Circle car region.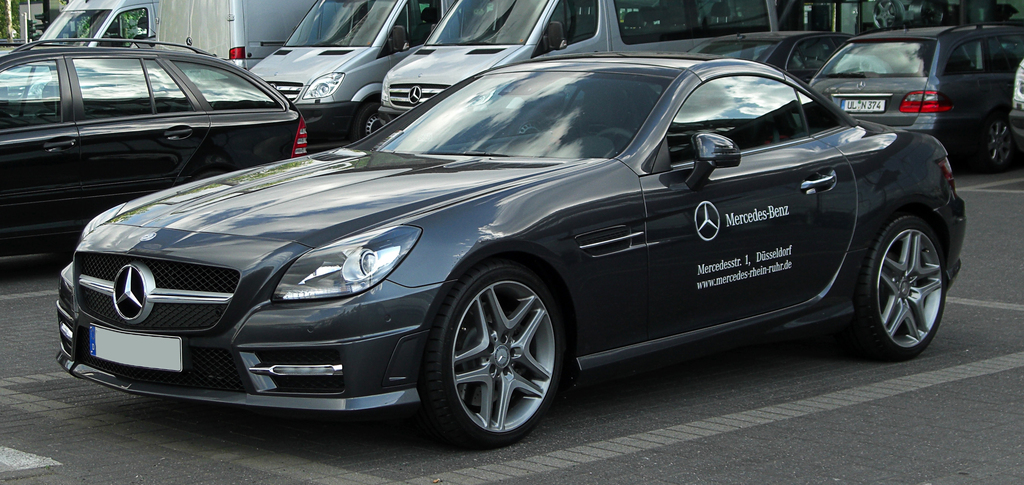
Region: [806,20,1023,169].
